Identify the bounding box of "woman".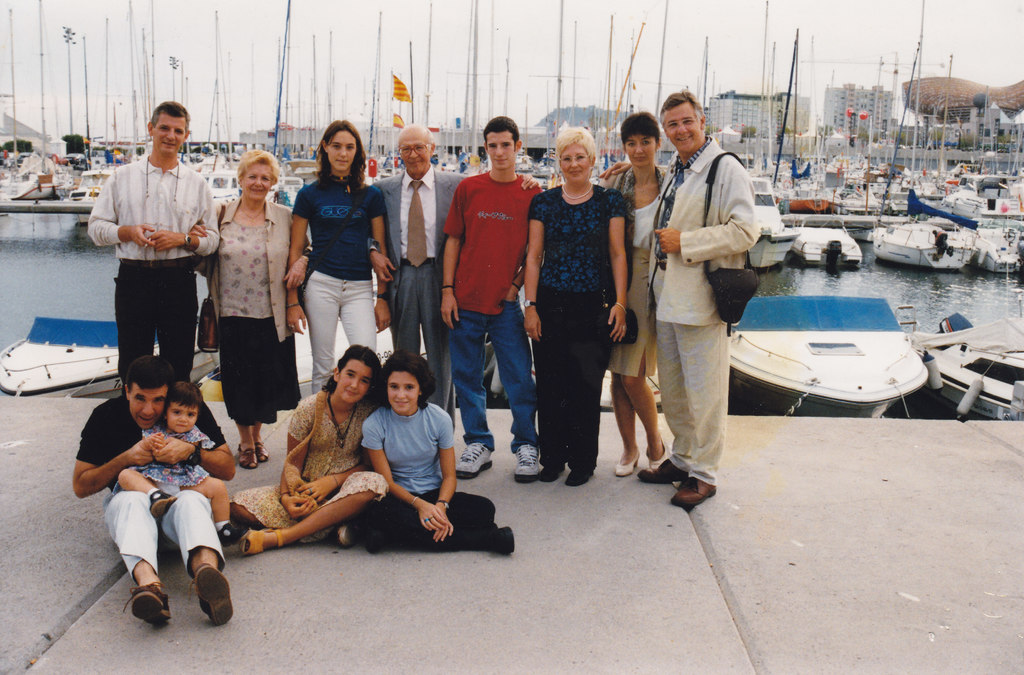
detection(359, 350, 511, 552).
